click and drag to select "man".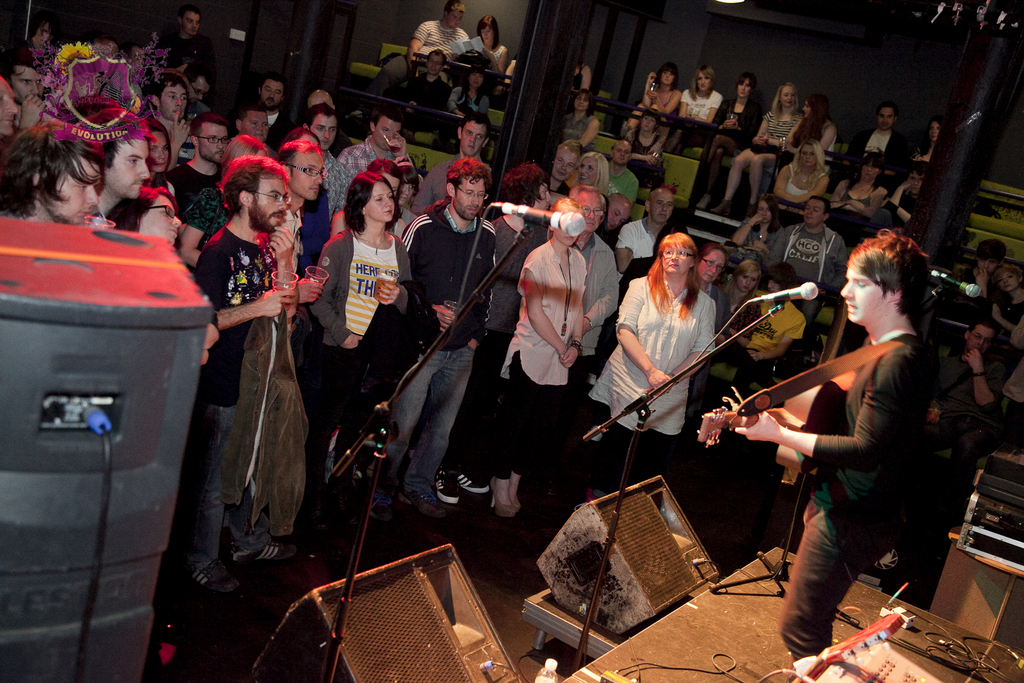
Selection: [867,155,924,234].
